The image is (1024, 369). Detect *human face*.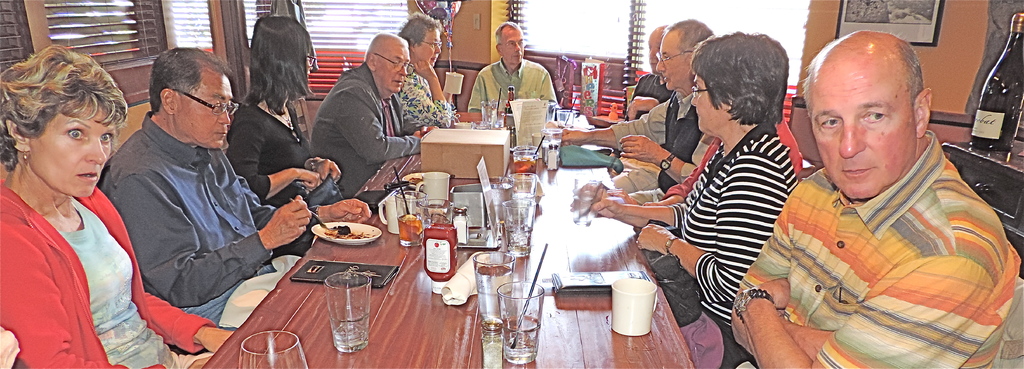
Detection: locate(174, 69, 232, 151).
